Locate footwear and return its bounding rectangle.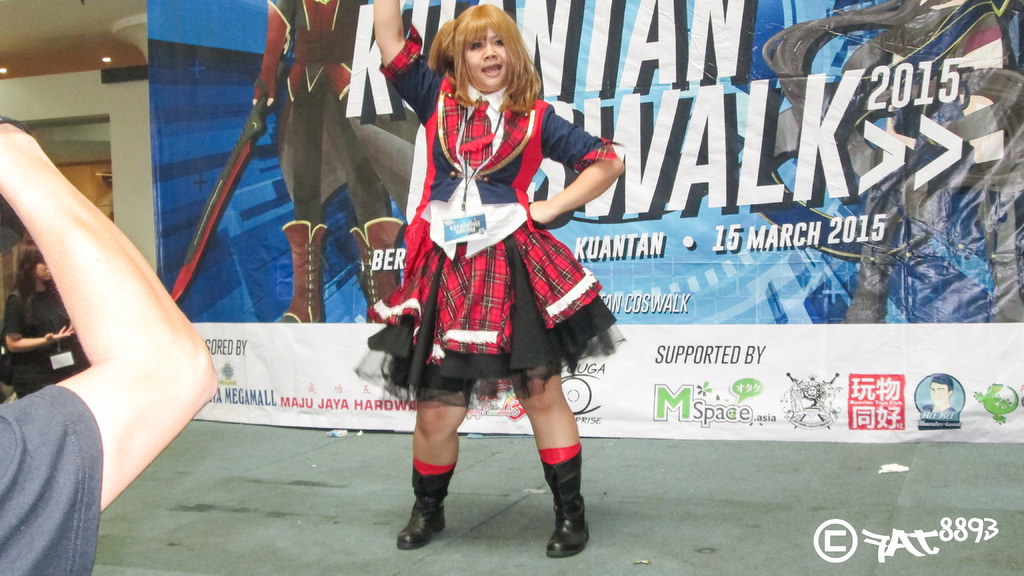
390:465:454:552.
